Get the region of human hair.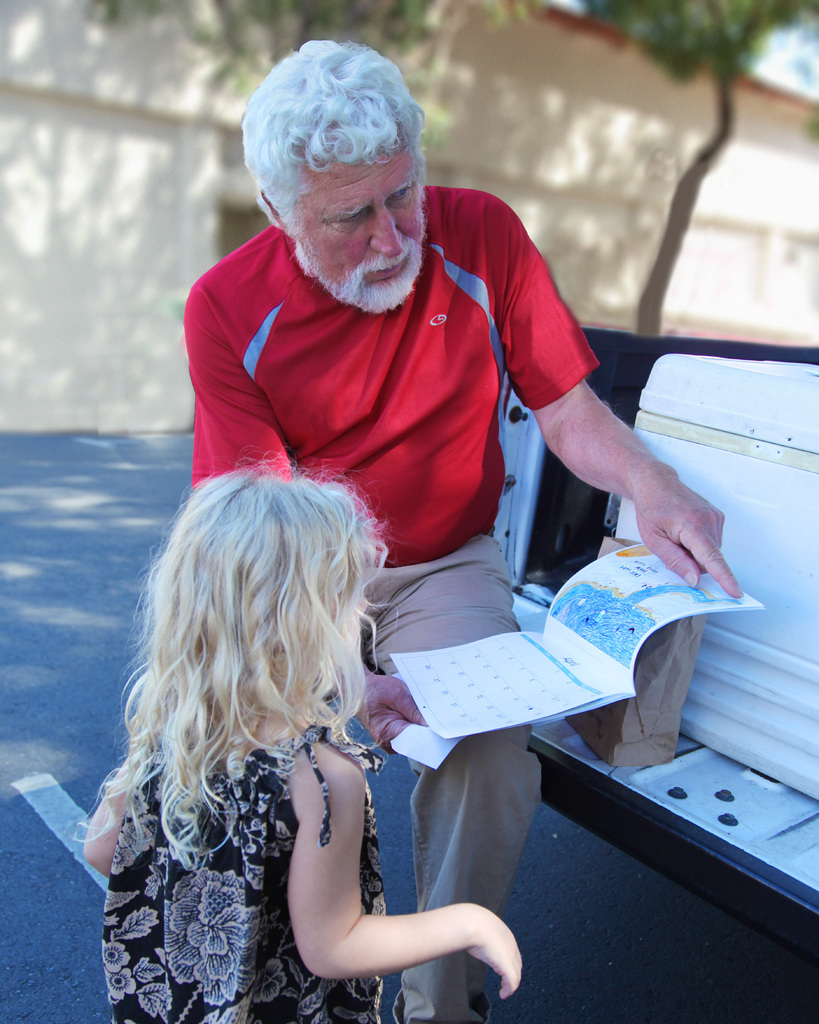
rect(237, 40, 432, 210).
